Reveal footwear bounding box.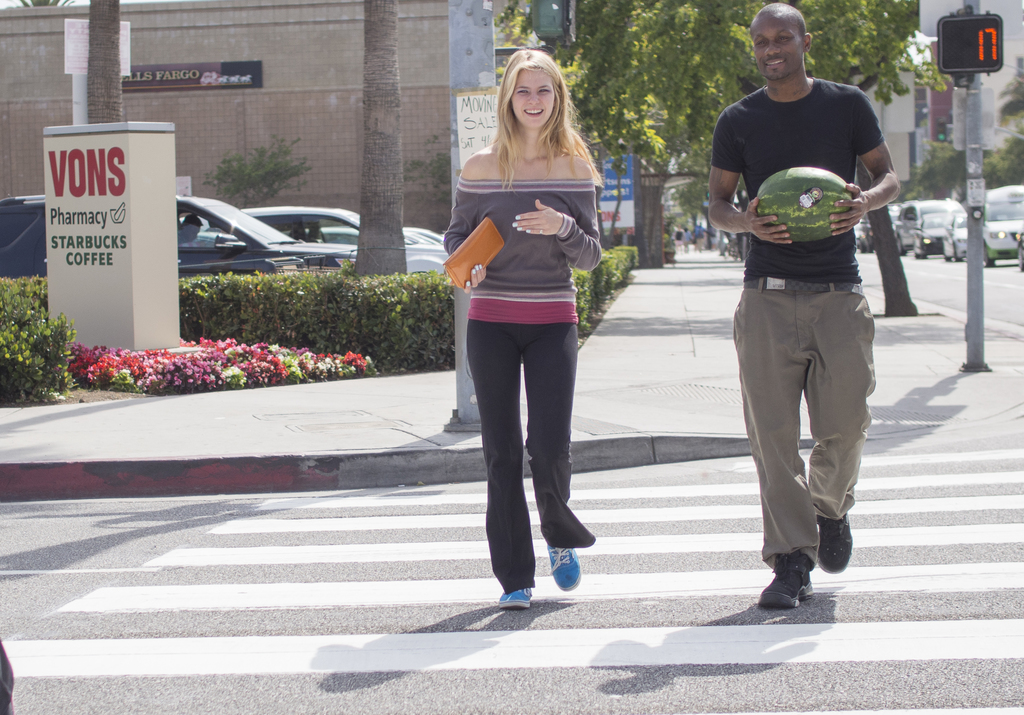
Revealed: (818,506,854,571).
